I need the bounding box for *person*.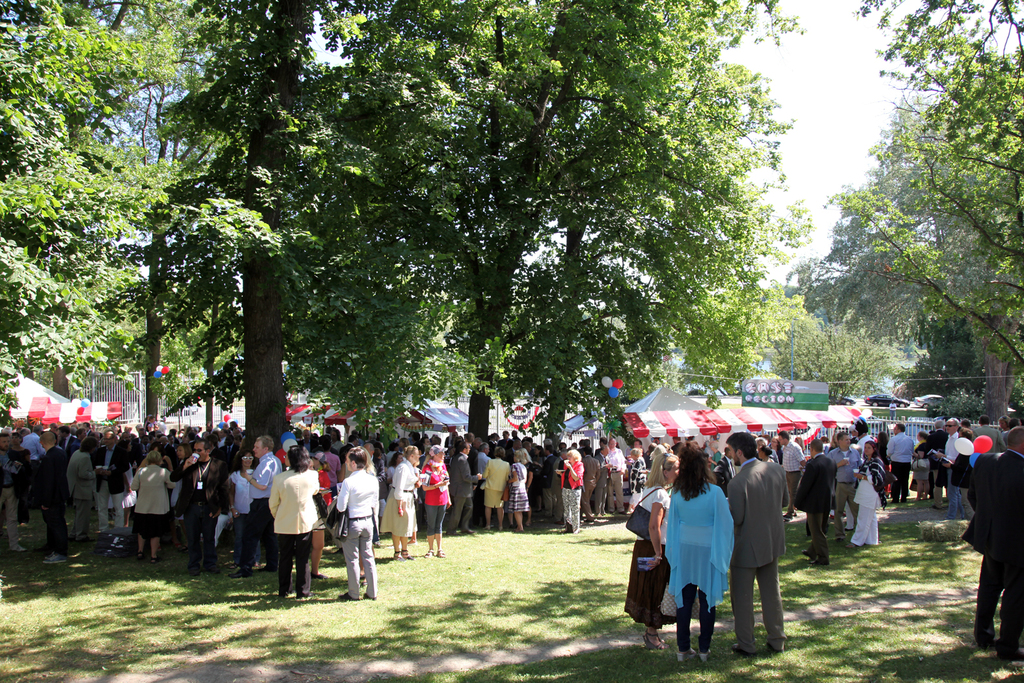
Here it is: box=[756, 445, 772, 464].
